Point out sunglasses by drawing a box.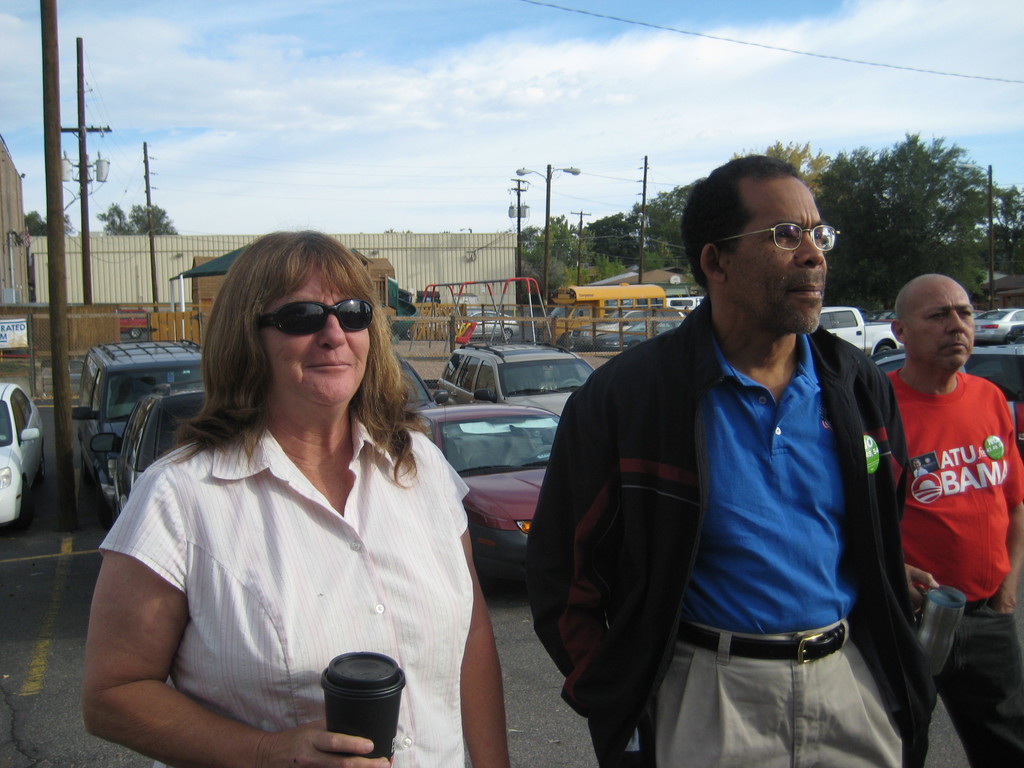
crop(253, 300, 372, 332).
